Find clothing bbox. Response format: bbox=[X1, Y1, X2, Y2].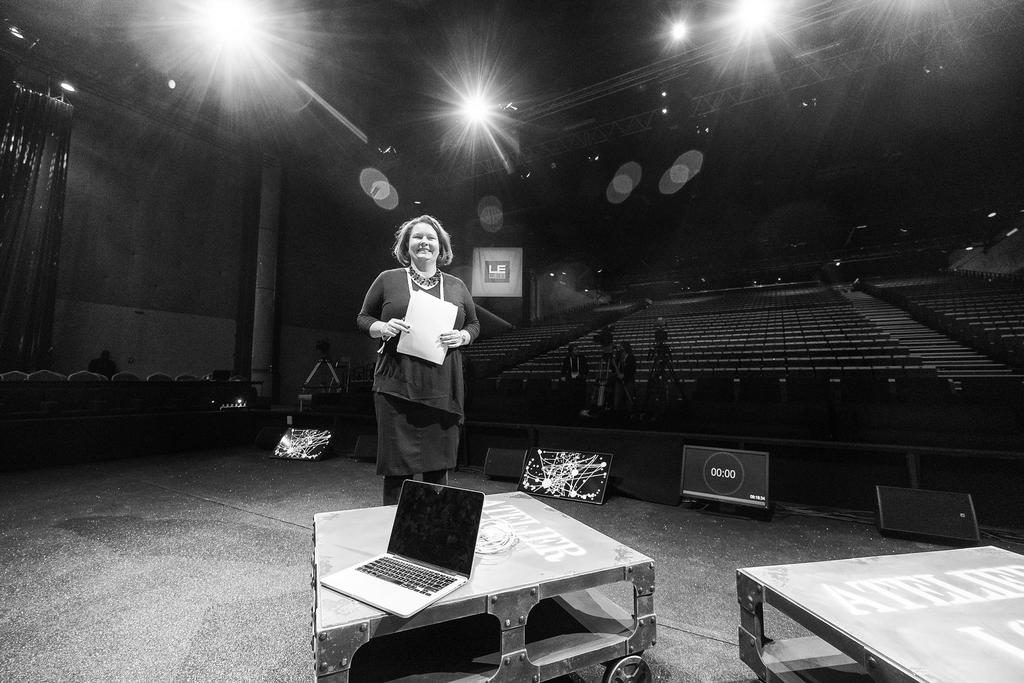
bbox=[358, 264, 481, 484].
